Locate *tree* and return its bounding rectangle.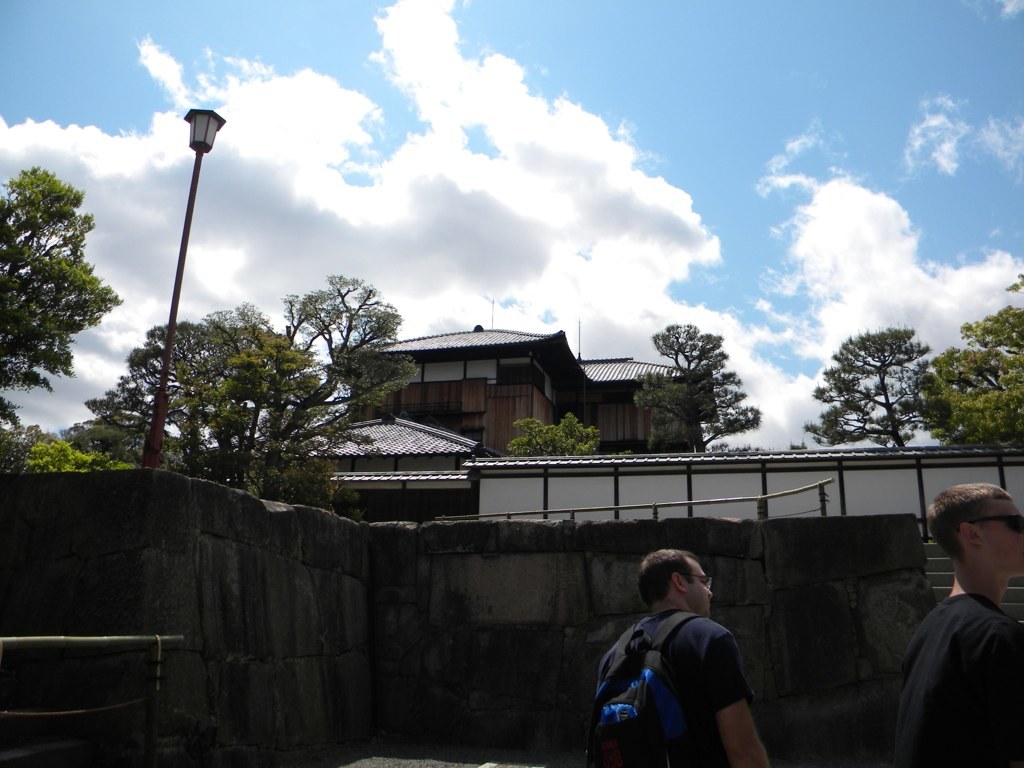
[x1=906, y1=270, x2=1023, y2=493].
